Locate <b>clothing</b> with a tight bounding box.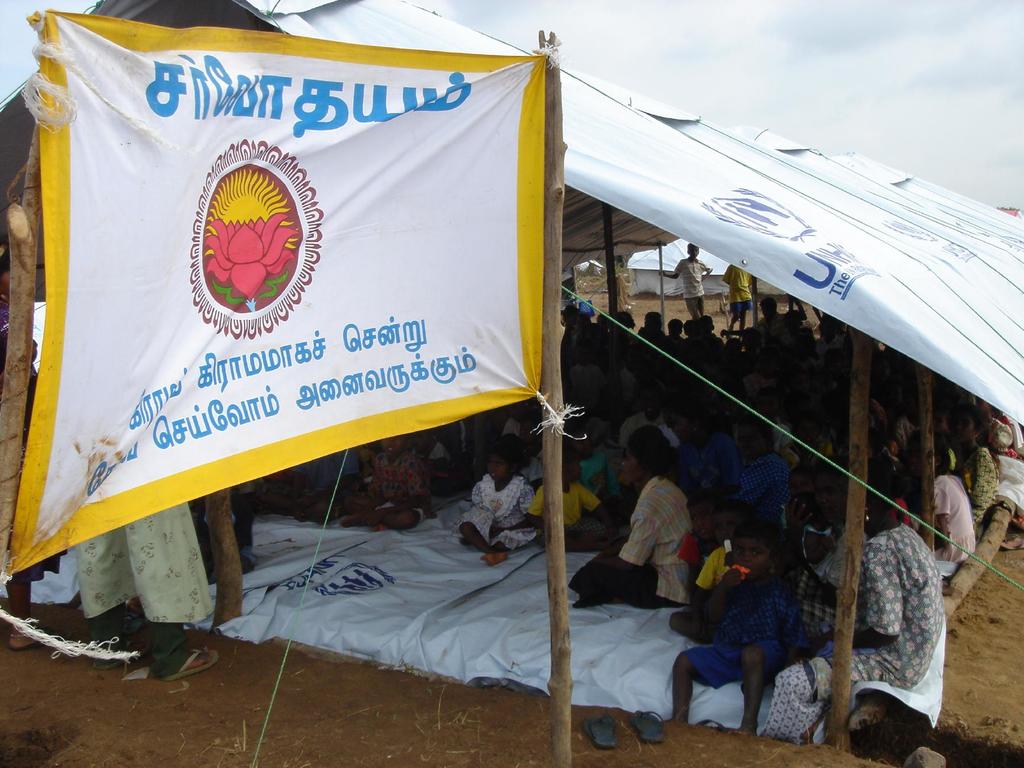
bbox(75, 499, 221, 687).
